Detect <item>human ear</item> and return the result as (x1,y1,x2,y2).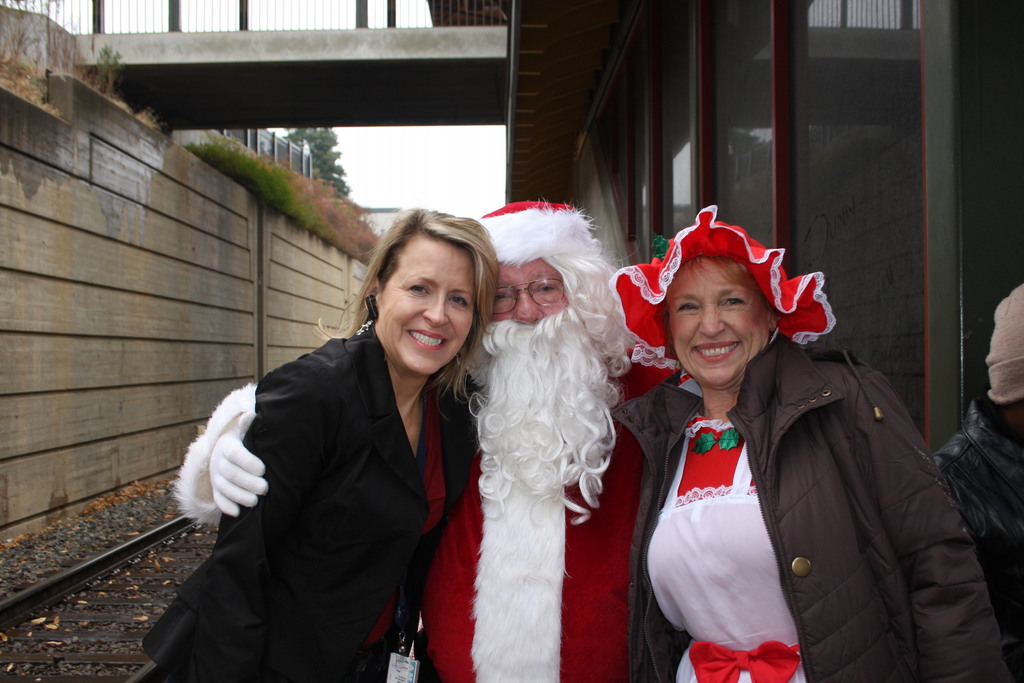
(360,279,383,309).
